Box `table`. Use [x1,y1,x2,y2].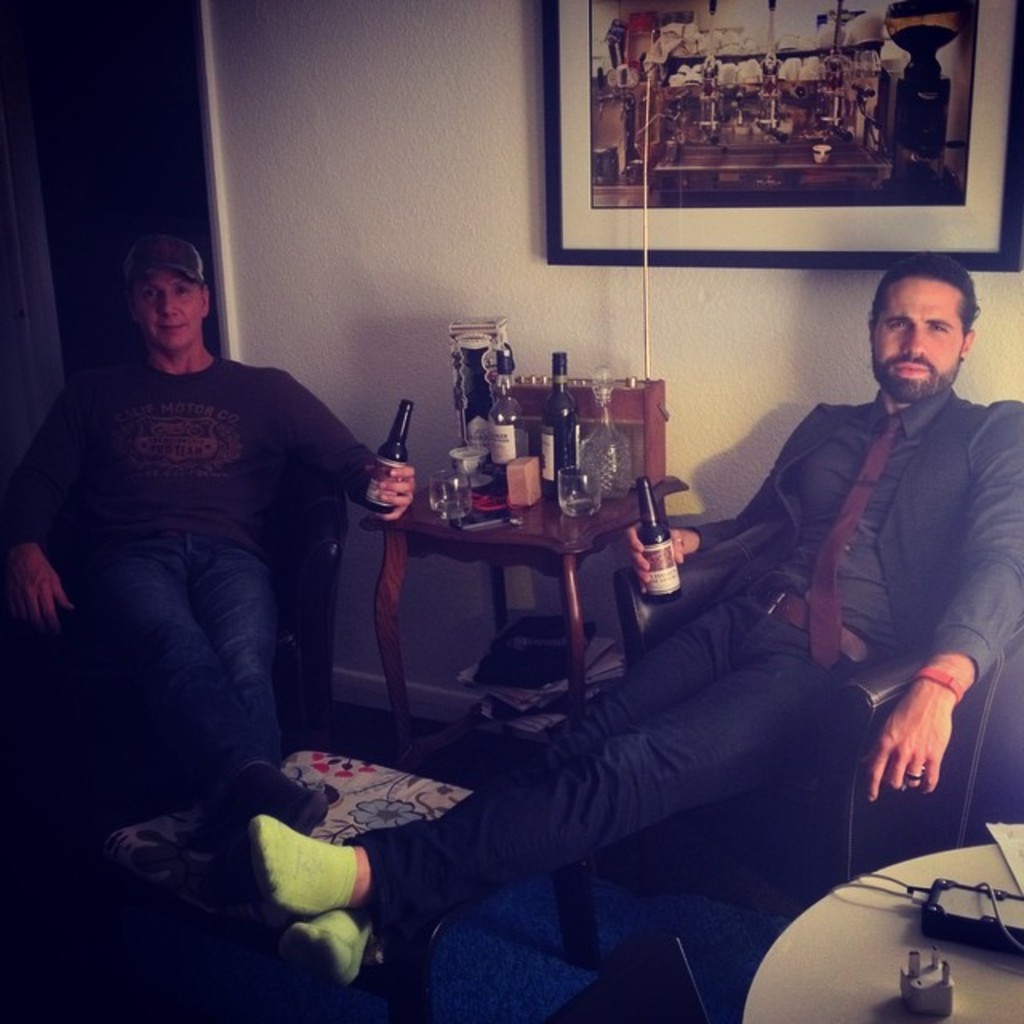
[741,840,1022,1022].
